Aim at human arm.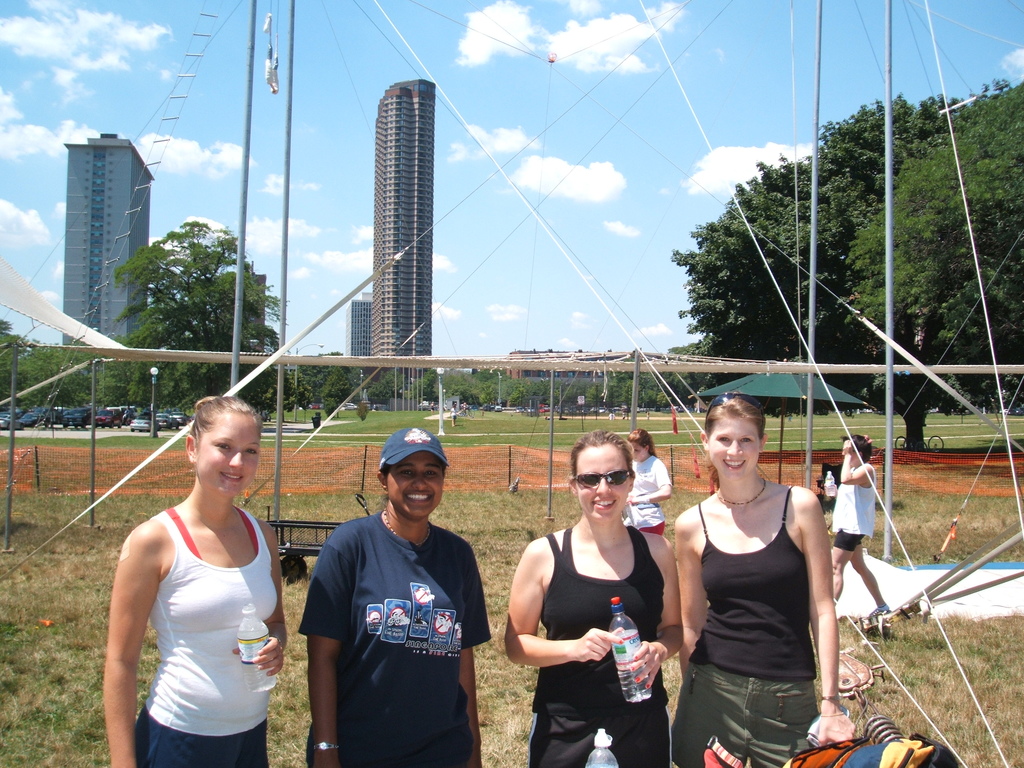
Aimed at bbox=(632, 550, 684, 691).
